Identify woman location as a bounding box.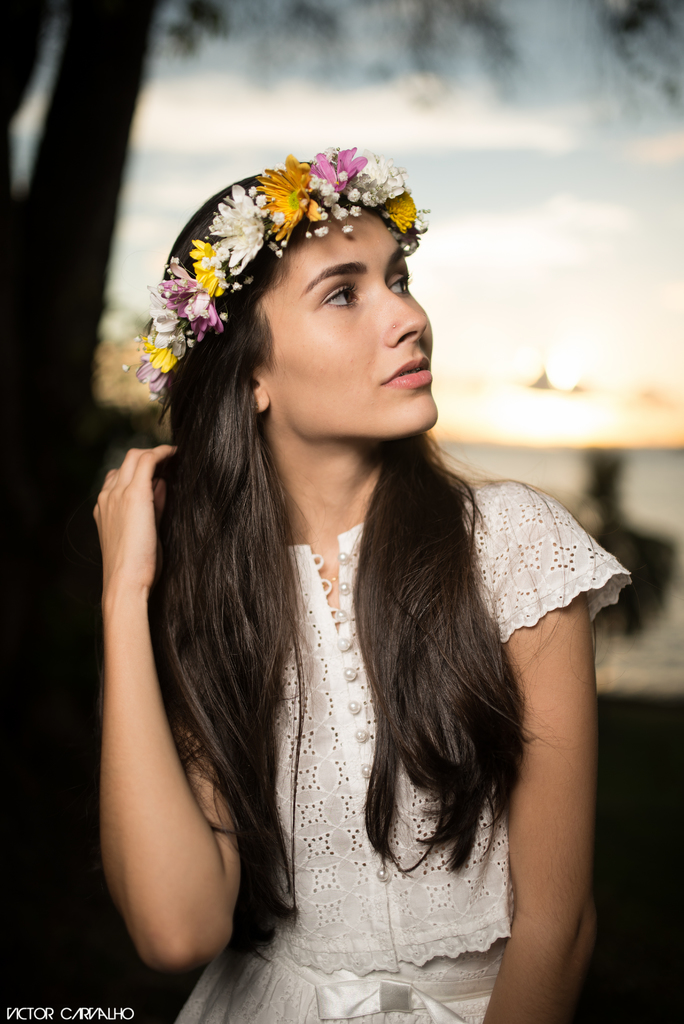
locate(91, 91, 639, 1023).
